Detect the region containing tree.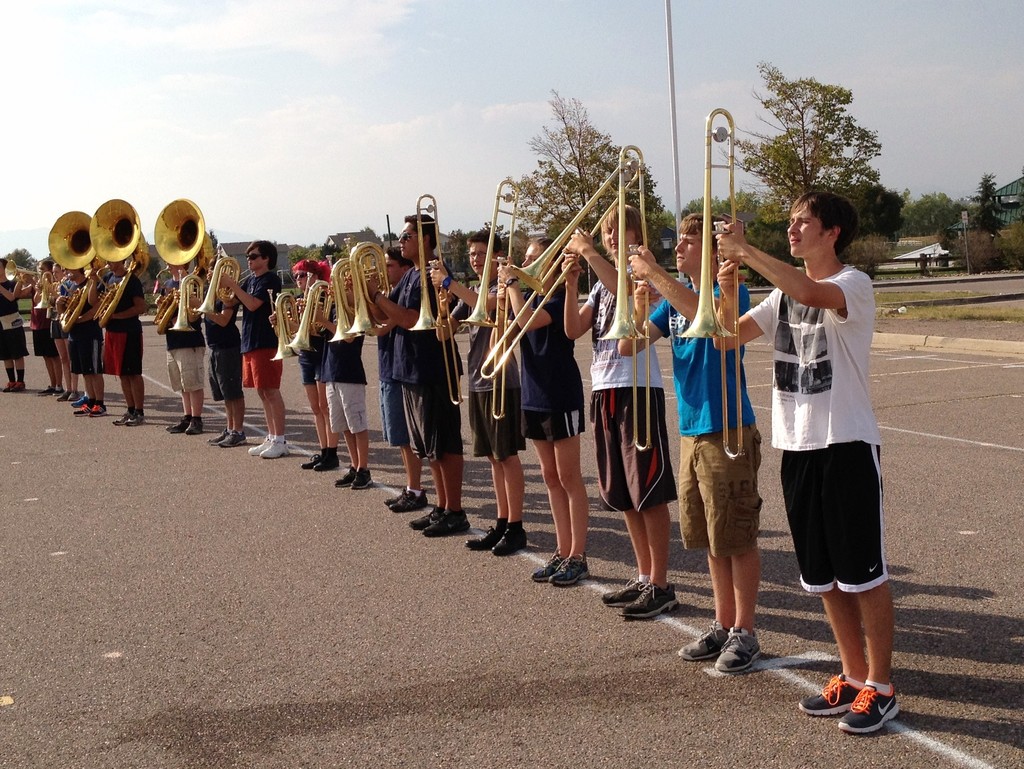
980 172 1001 233.
